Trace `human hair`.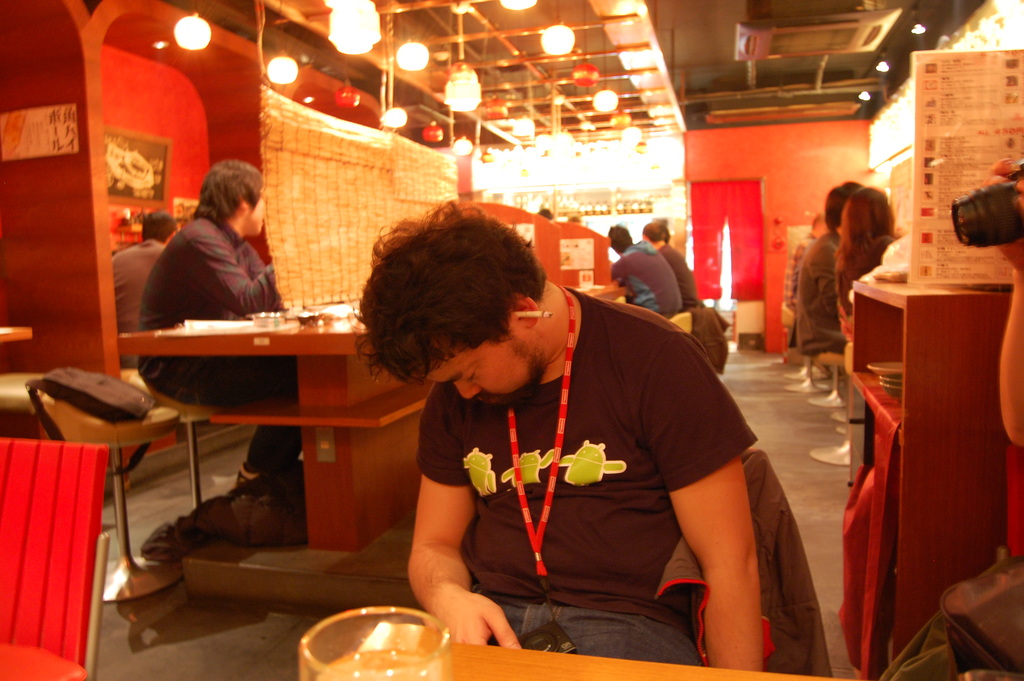
Traced to crop(843, 188, 898, 315).
